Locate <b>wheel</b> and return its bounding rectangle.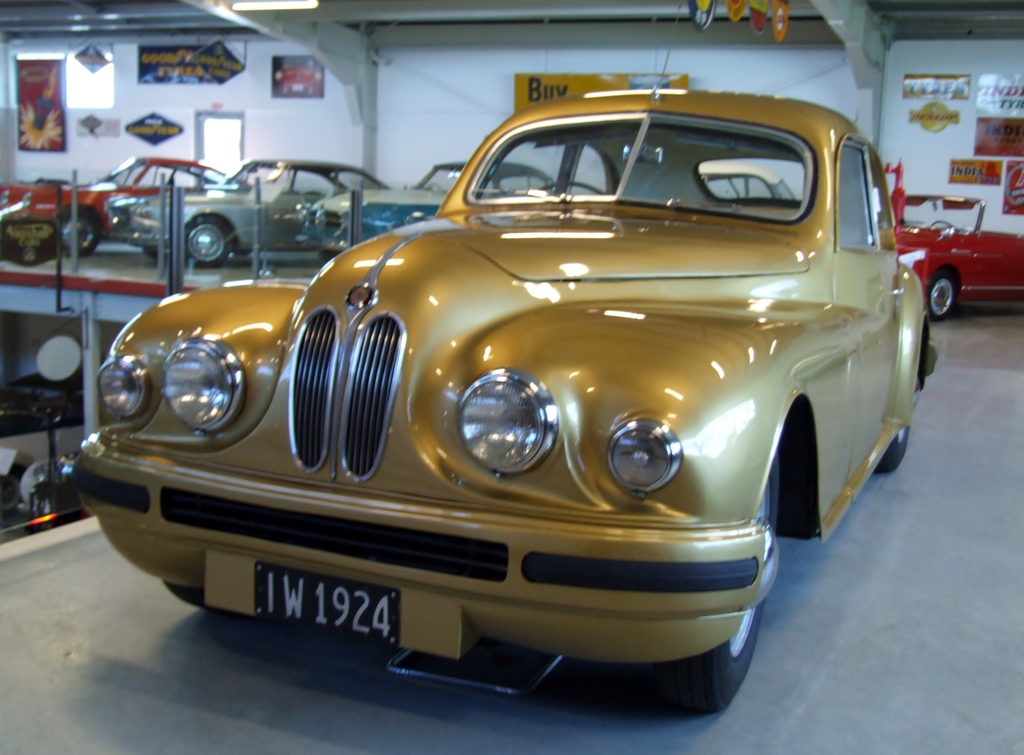
box=[532, 178, 607, 203].
